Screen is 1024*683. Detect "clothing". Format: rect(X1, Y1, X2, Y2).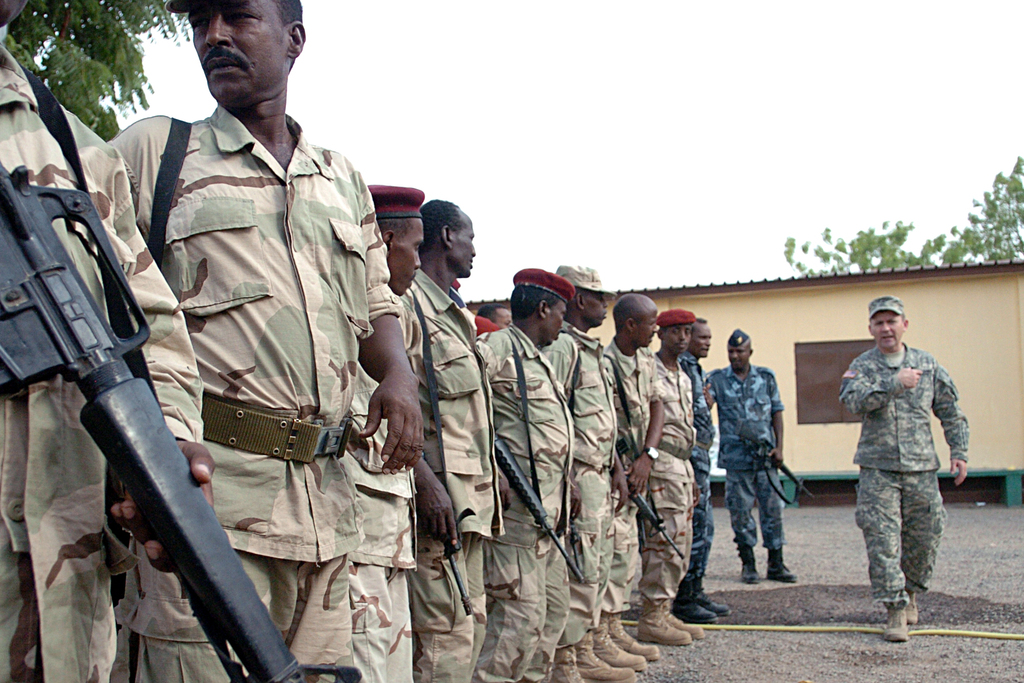
rect(483, 324, 577, 680).
